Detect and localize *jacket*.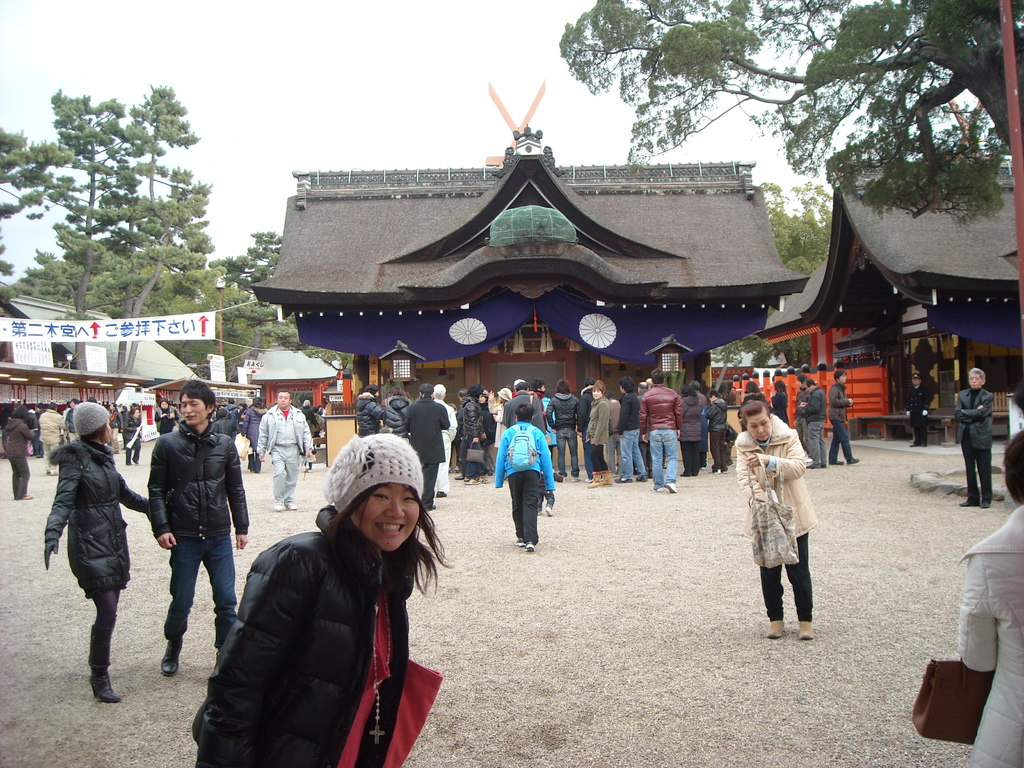
Localized at <bbox>547, 389, 580, 435</bbox>.
